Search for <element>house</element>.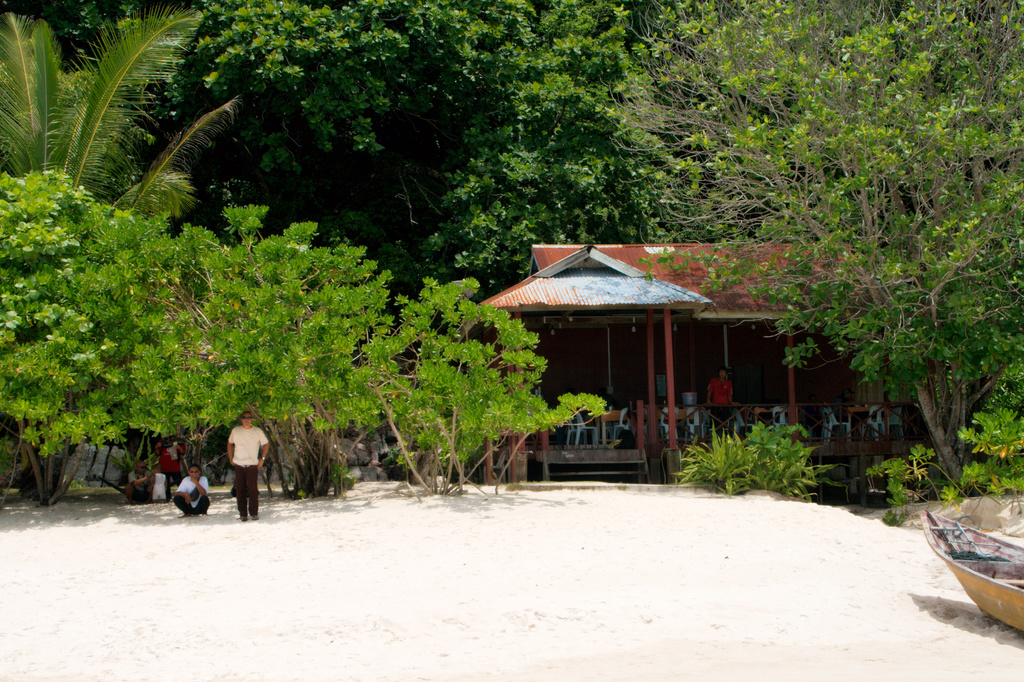
Found at x1=467 y1=207 x2=884 y2=473.
